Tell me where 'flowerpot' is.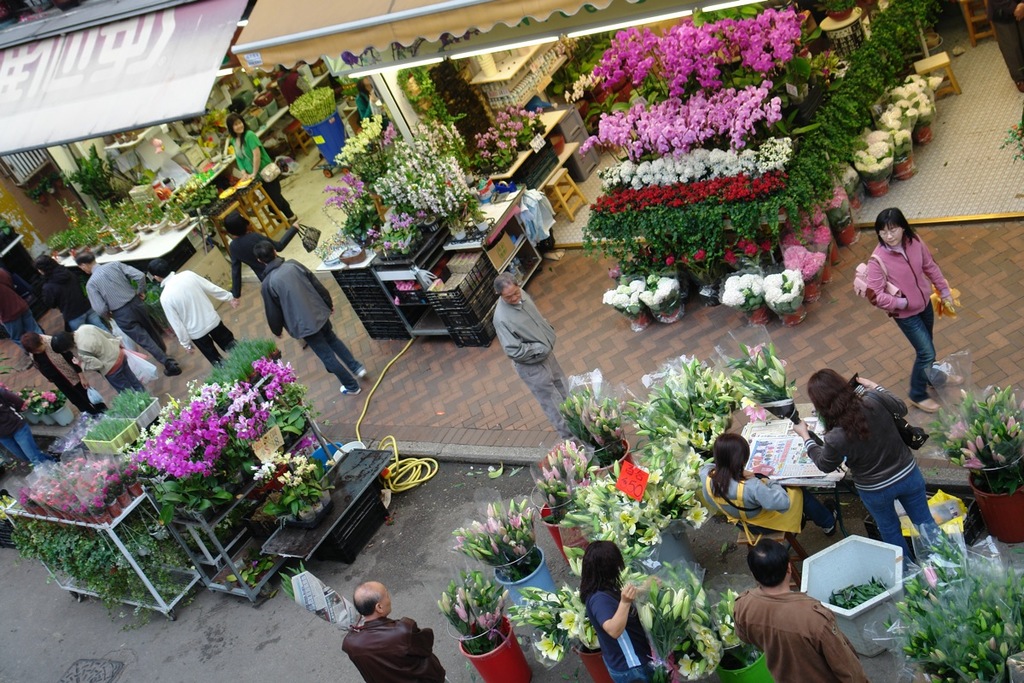
'flowerpot' is at box=[782, 303, 806, 329].
